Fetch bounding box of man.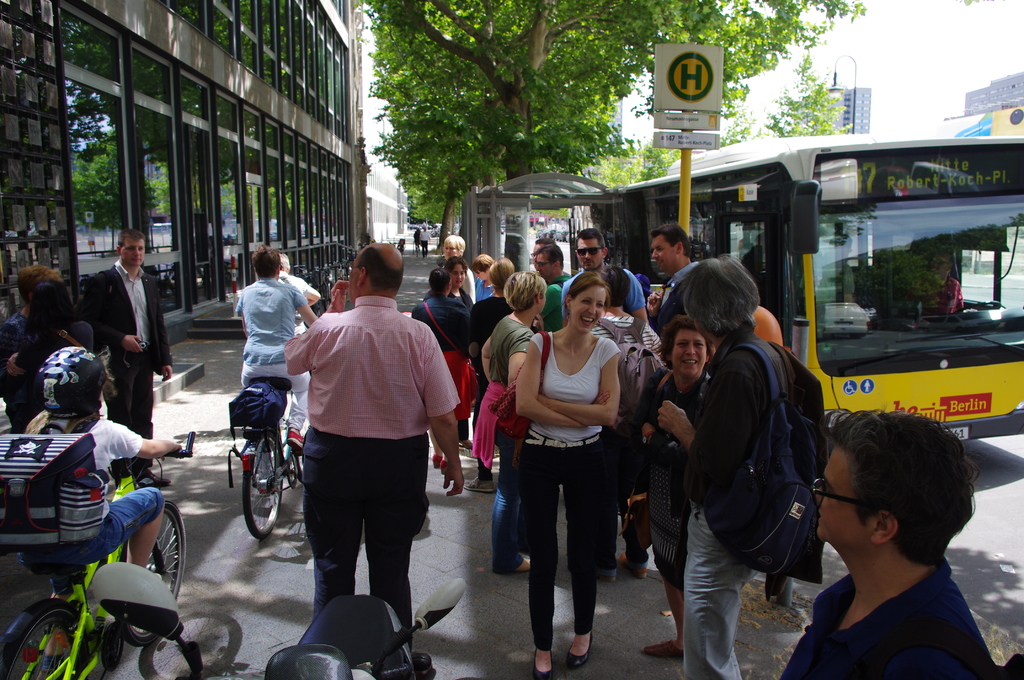
Bbox: [left=439, top=232, right=476, bottom=300].
